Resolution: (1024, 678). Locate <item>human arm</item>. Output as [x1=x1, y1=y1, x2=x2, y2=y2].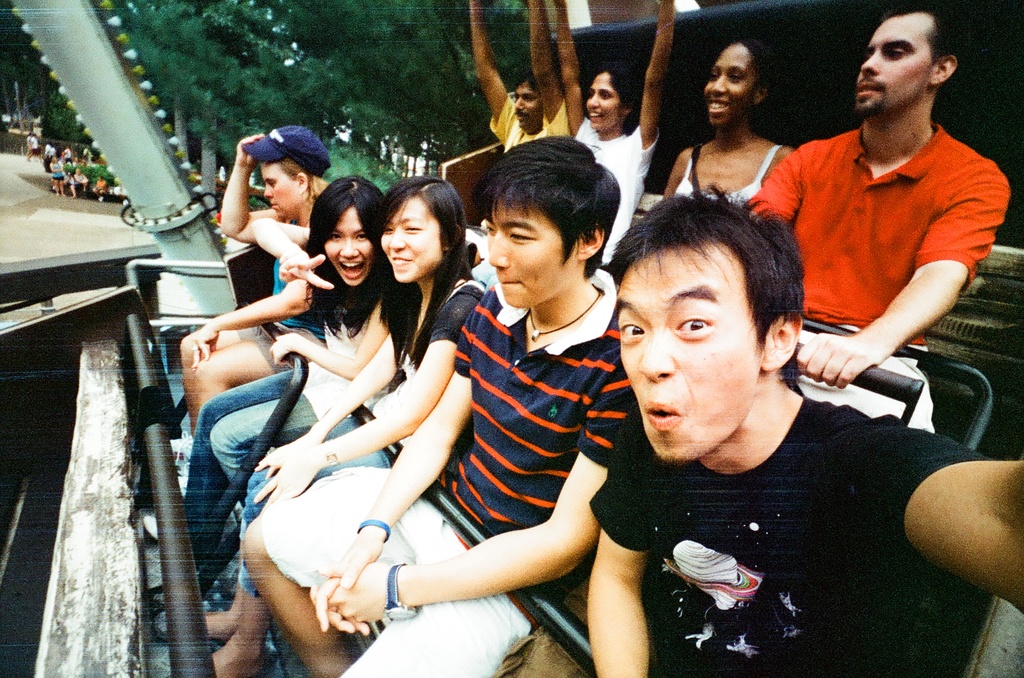
[x1=610, y1=0, x2=681, y2=166].
